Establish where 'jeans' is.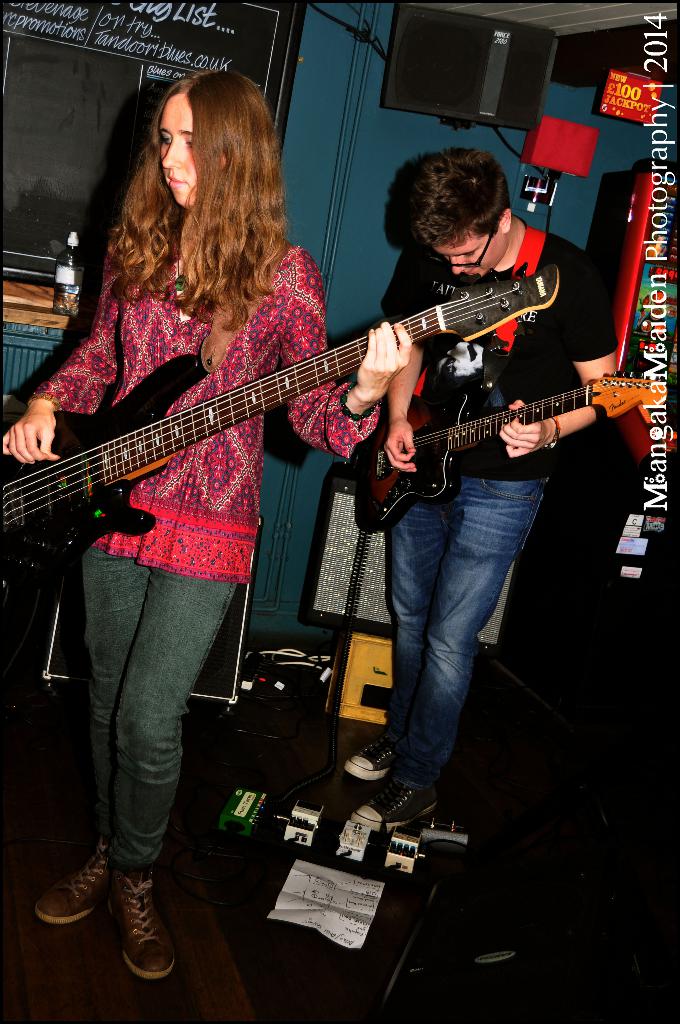
Established at (x1=350, y1=449, x2=566, y2=824).
